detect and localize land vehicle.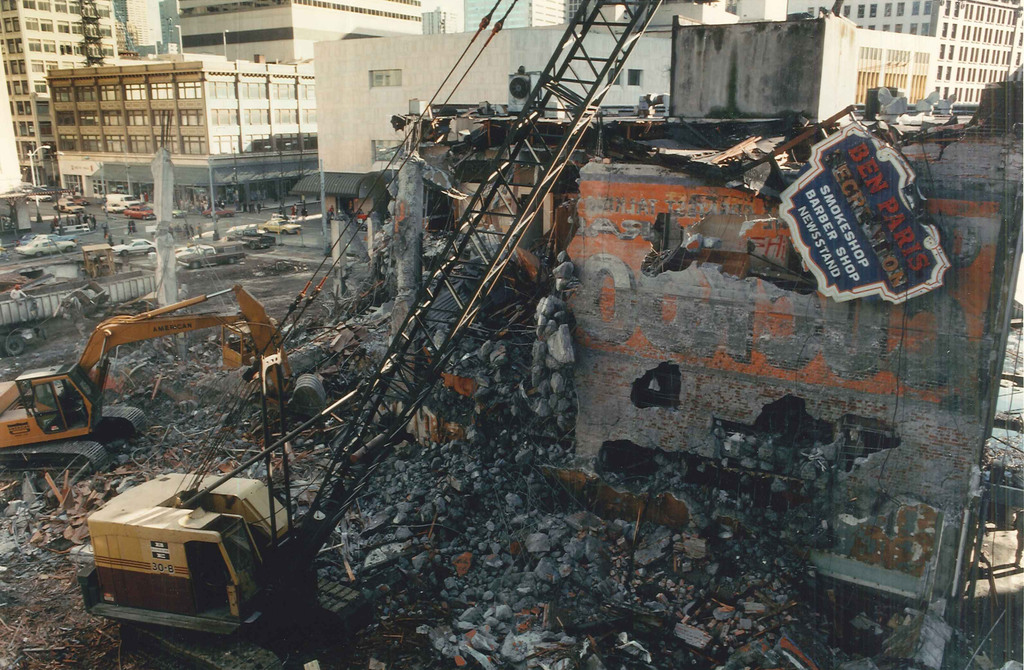
Localized at x1=80, y1=0, x2=661, y2=669.
